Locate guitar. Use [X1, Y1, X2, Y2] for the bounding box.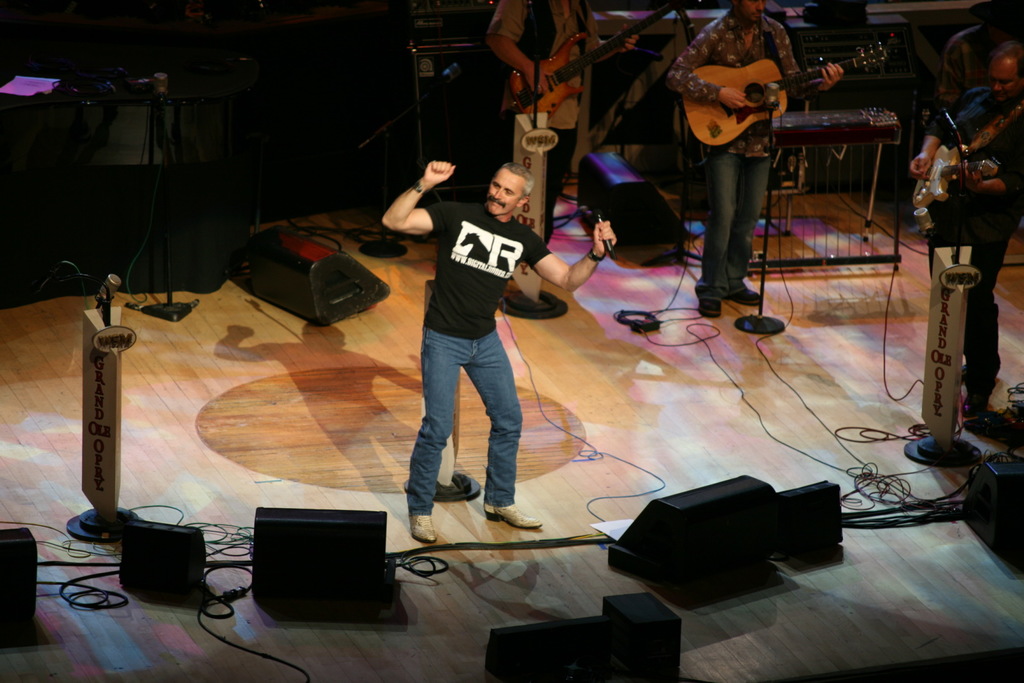
[499, 0, 681, 131].
